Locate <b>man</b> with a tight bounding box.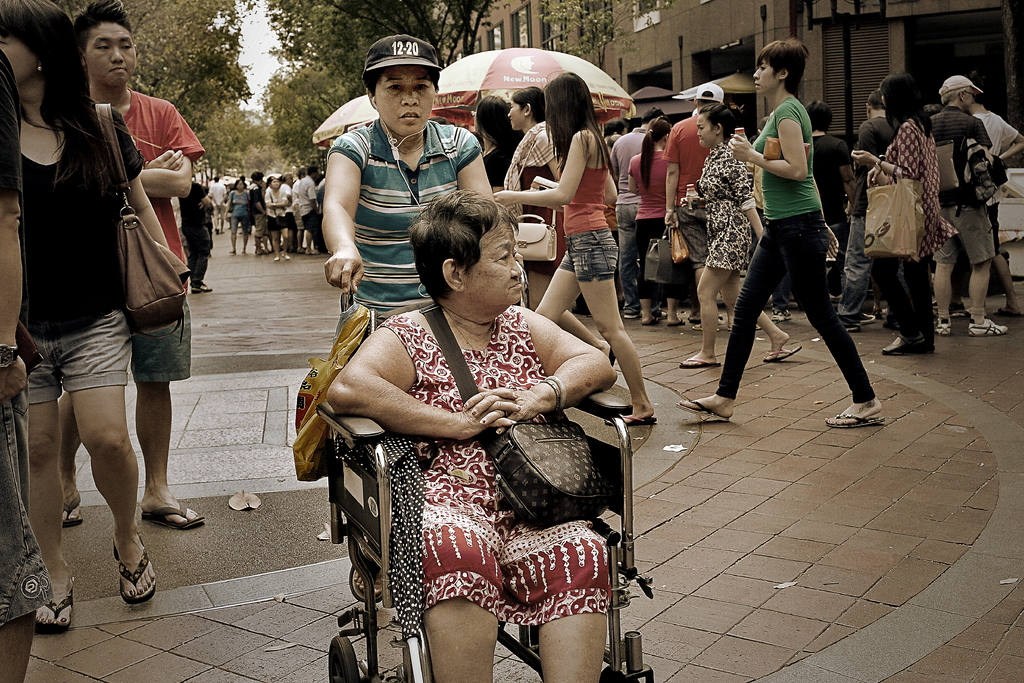
<bbox>925, 65, 1012, 336</bbox>.
